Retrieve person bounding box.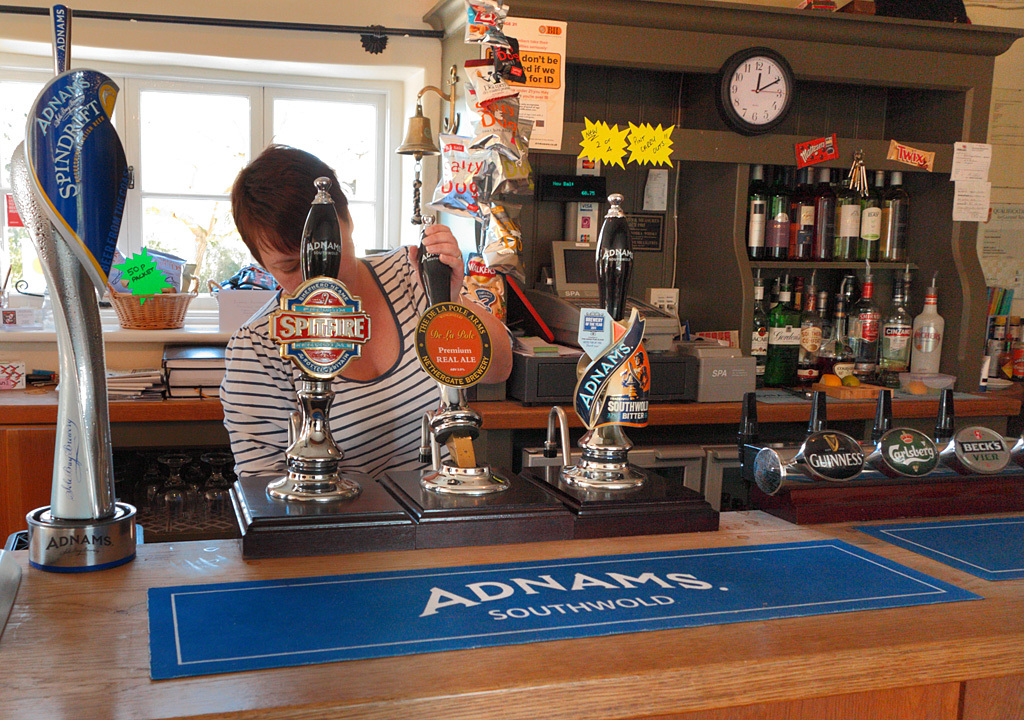
Bounding box: Rect(219, 135, 515, 478).
